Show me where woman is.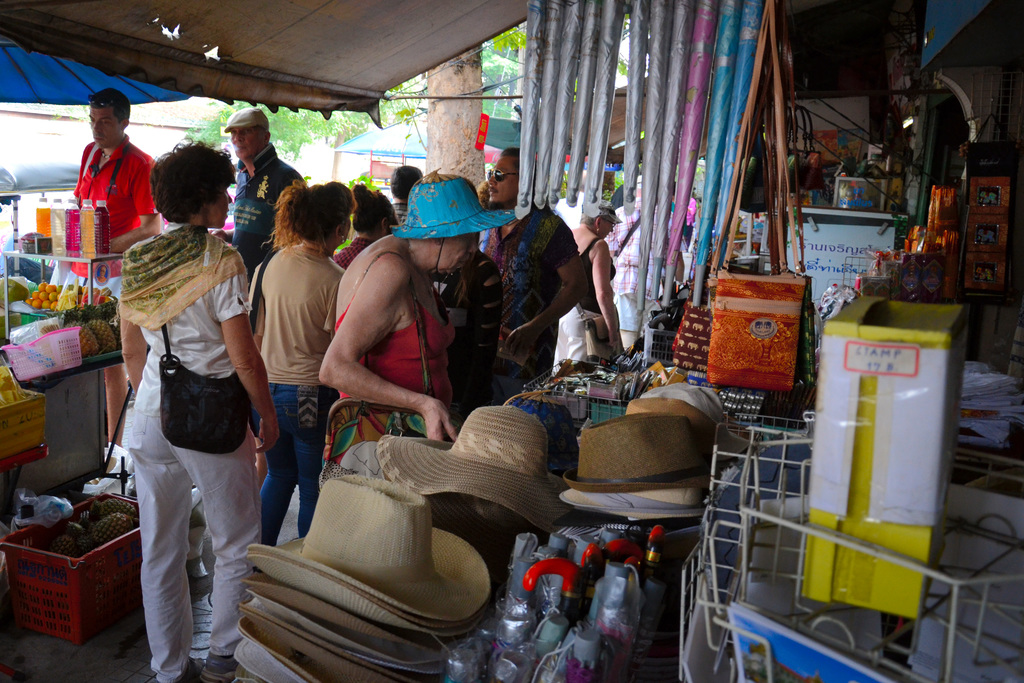
woman is at 332/183/398/271.
